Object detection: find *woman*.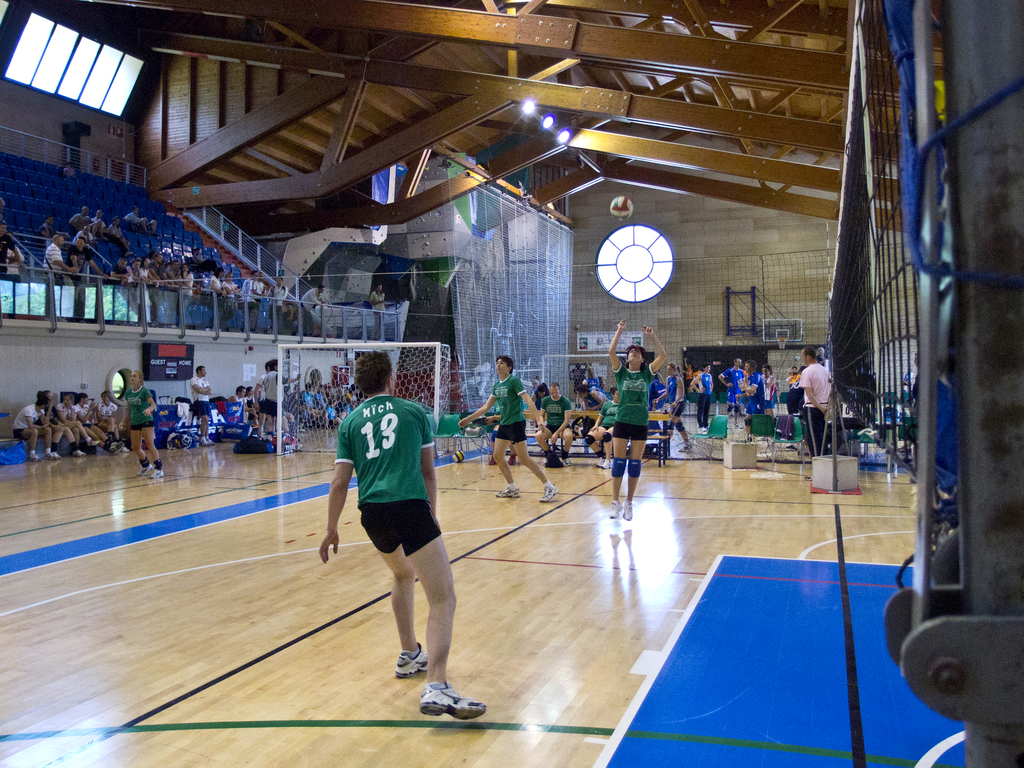
bbox(72, 393, 125, 451).
